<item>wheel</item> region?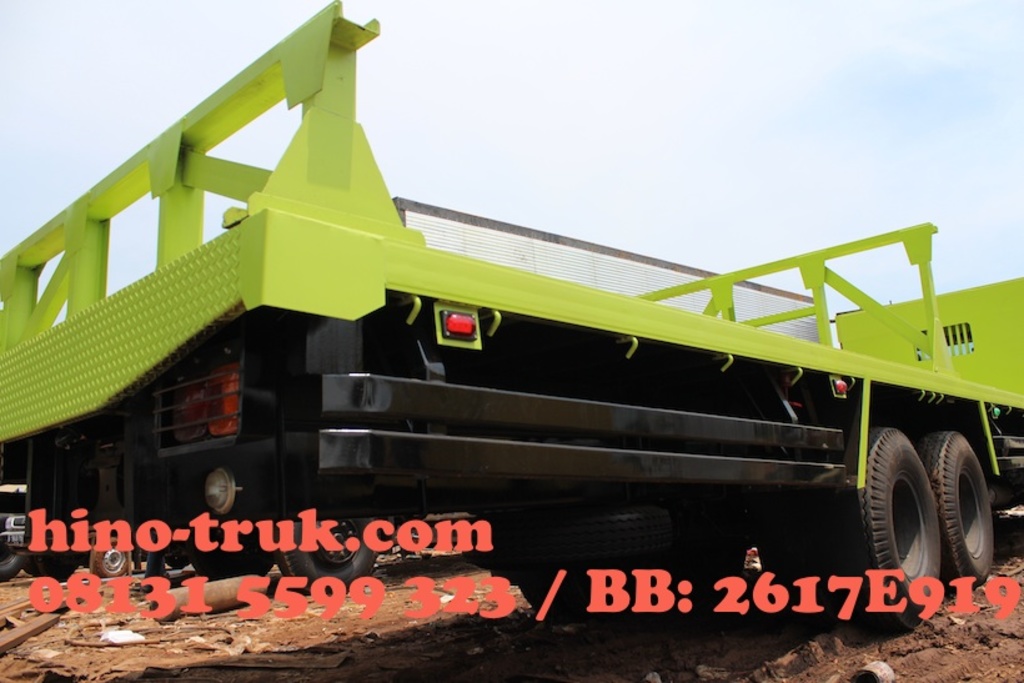
region(276, 516, 378, 586)
